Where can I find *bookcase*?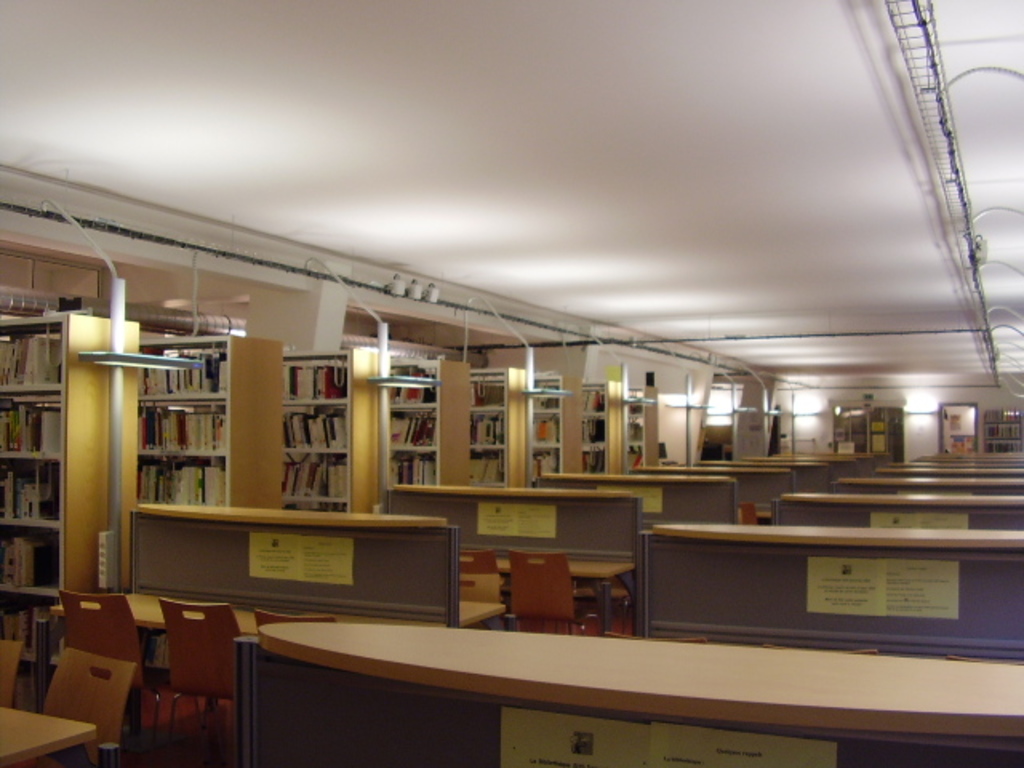
You can find it at 0 312 138 712.
